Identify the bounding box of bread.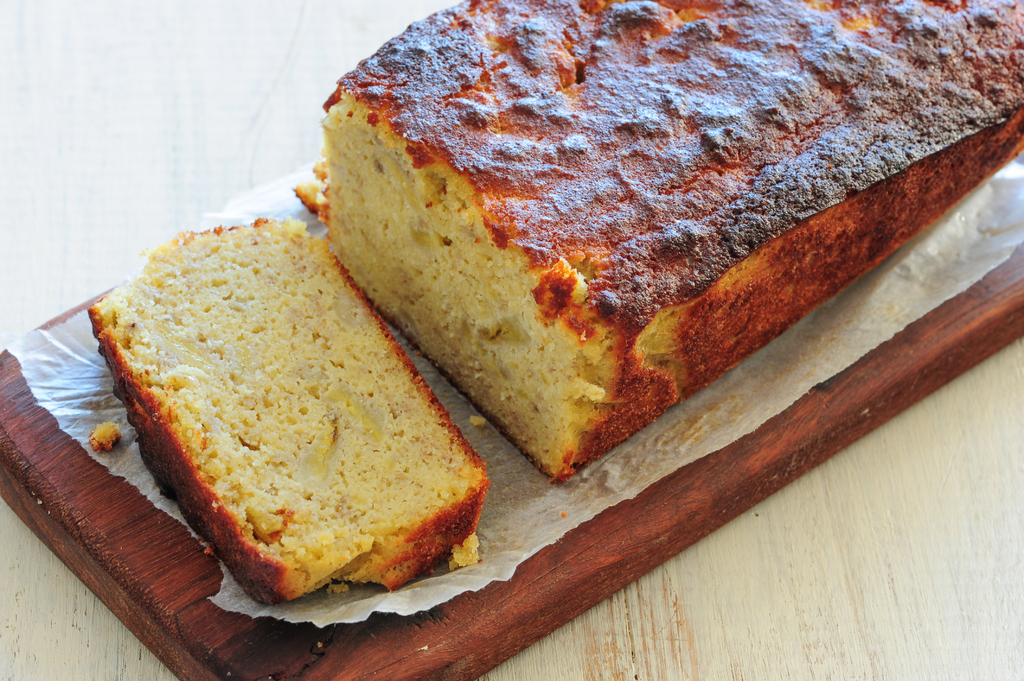
316, 28, 963, 549.
